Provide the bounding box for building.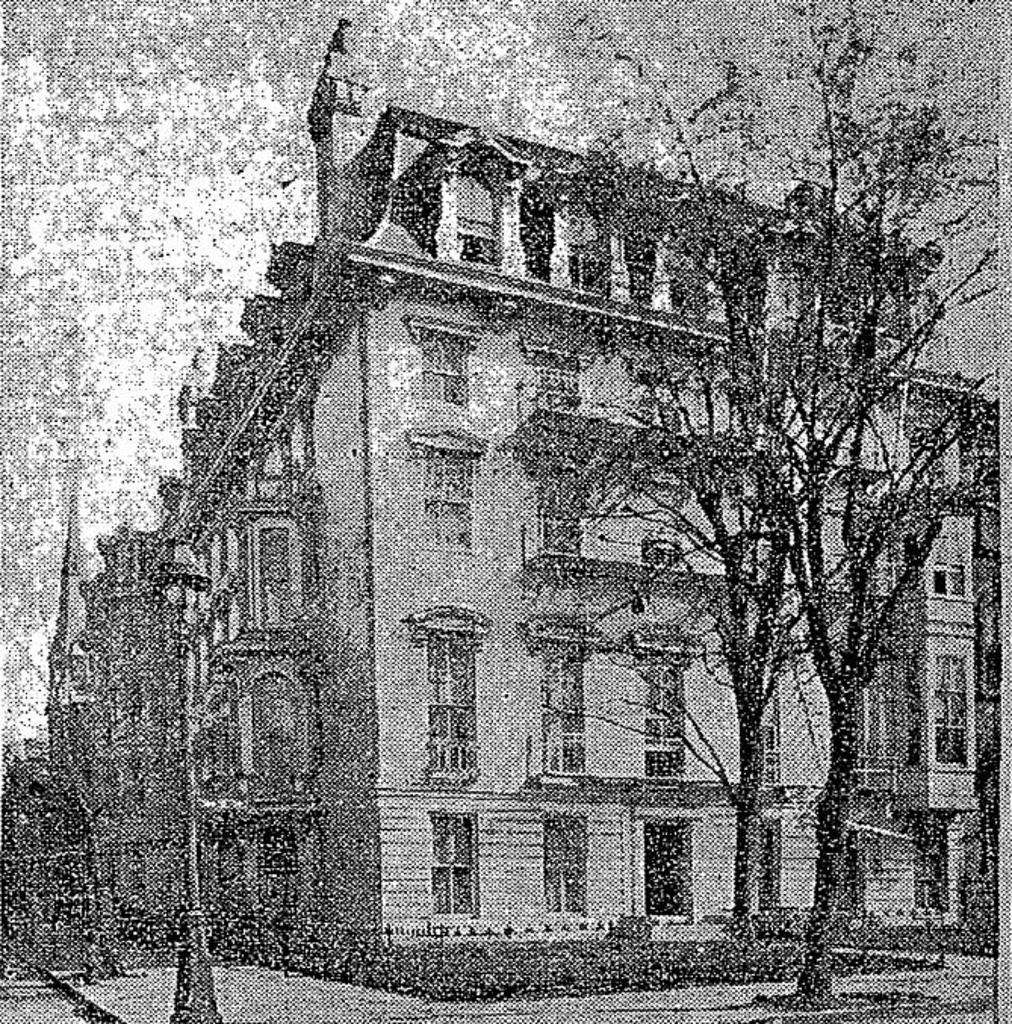
38/20/1001/959.
